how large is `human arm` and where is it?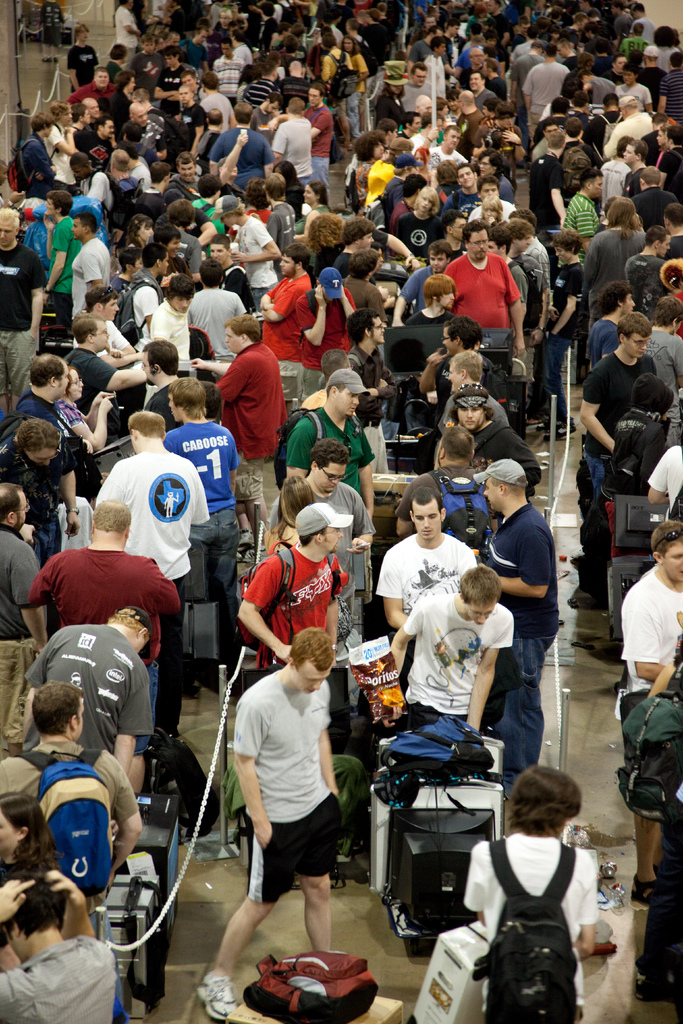
Bounding box: BBox(394, 472, 424, 541).
